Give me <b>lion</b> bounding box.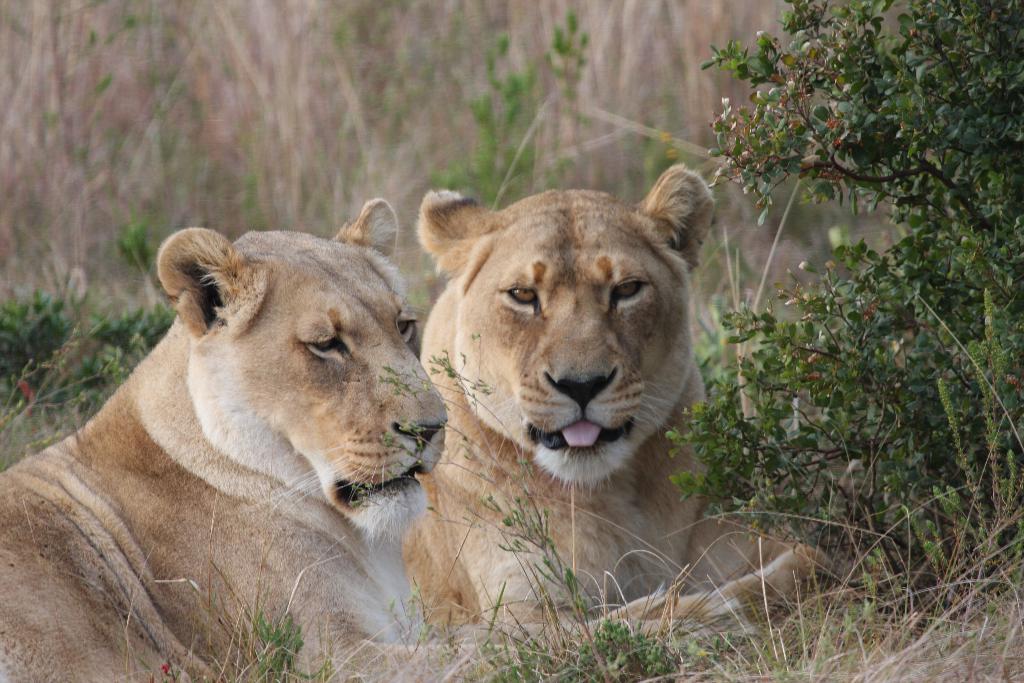
l=399, t=161, r=838, b=628.
